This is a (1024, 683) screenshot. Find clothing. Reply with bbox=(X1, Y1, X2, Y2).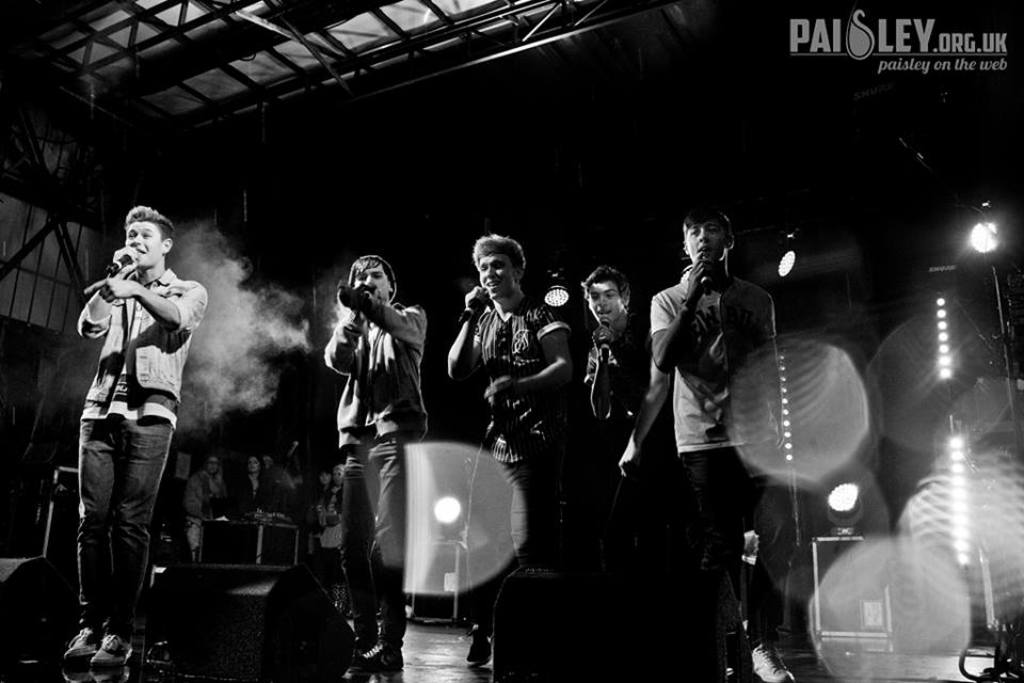
bbox=(681, 435, 804, 660).
